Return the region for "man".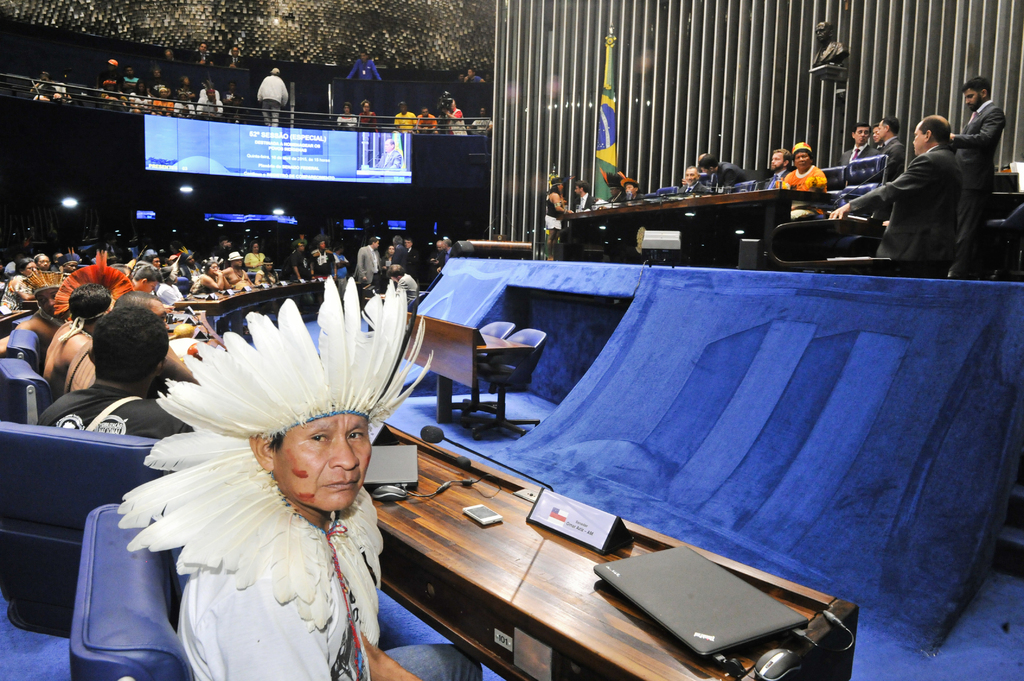
194 44 215 70.
